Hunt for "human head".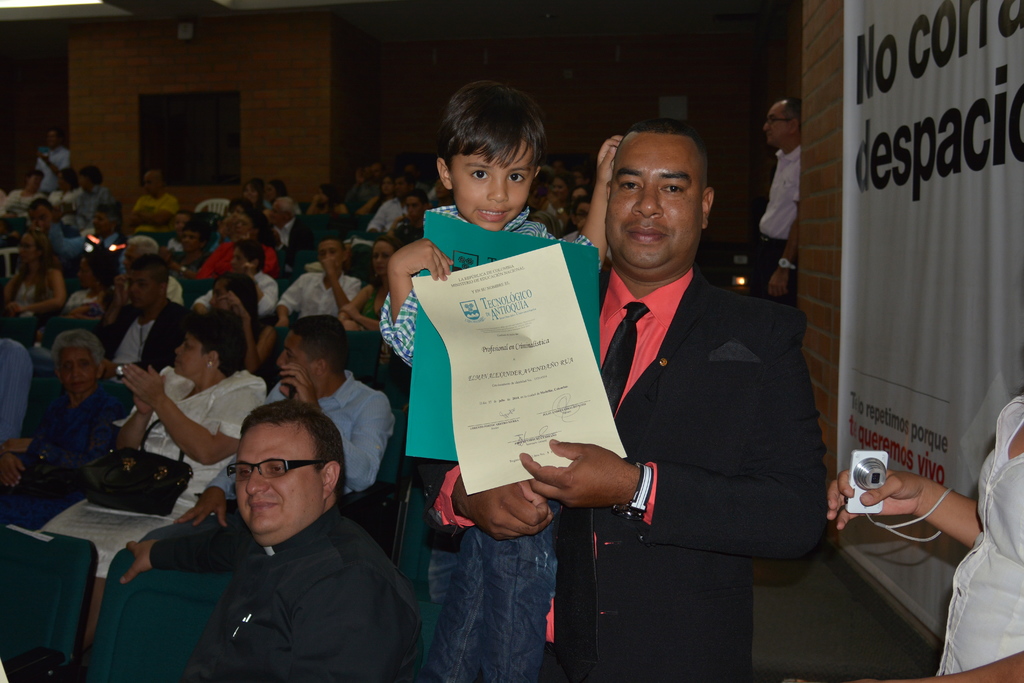
Hunted down at (x1=605, y1=120, x2=717, y2=277).
